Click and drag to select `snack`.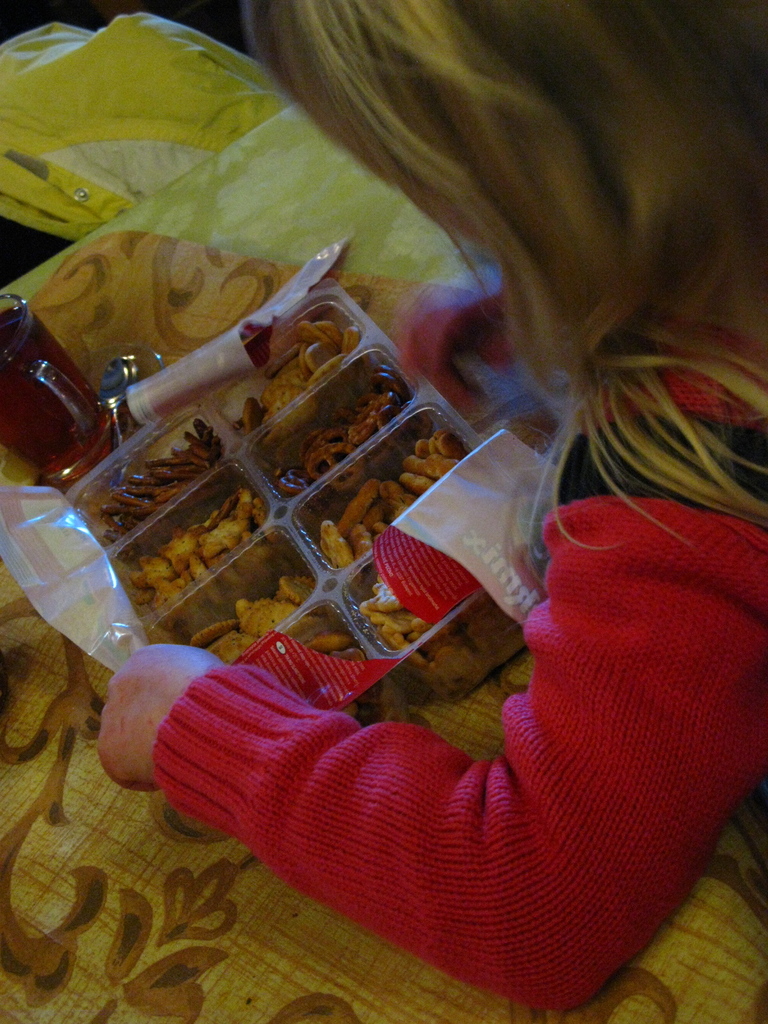
Selection: select_region(45, 276, 515, 674).
